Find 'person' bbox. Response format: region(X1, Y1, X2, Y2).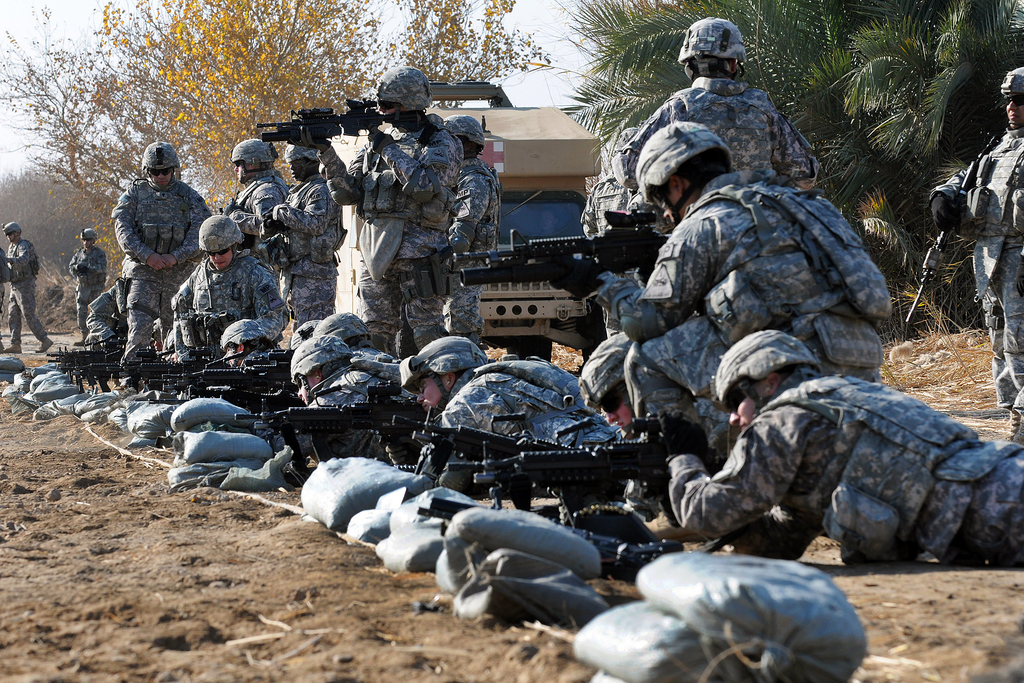
region(68, 227, 110, 352).
